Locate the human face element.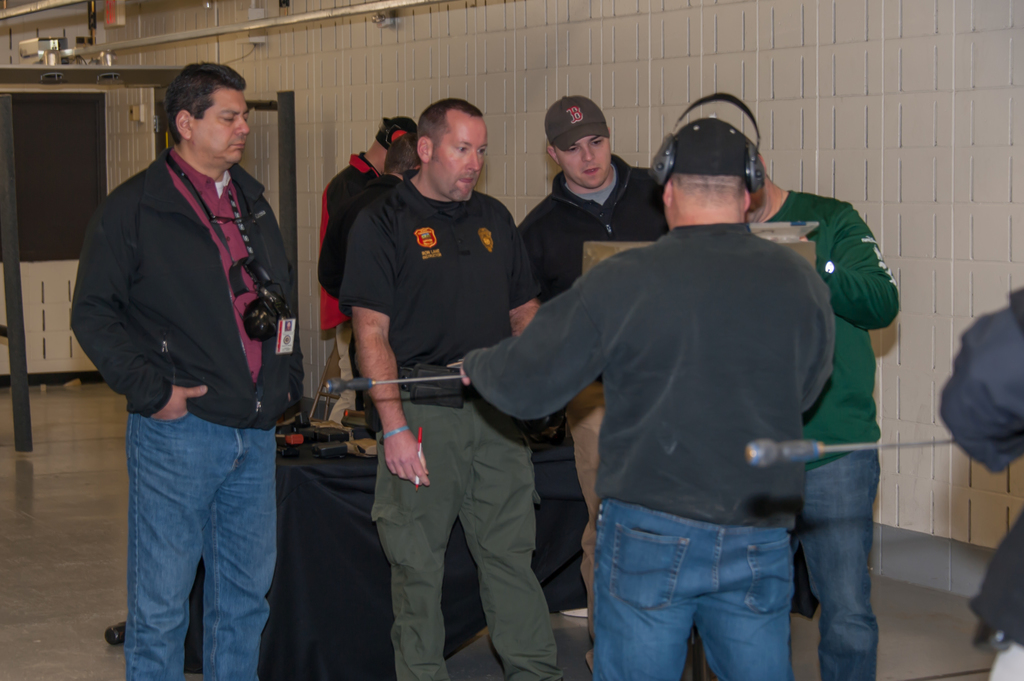
Element bbox: crop(188, 83, 244, 164).
